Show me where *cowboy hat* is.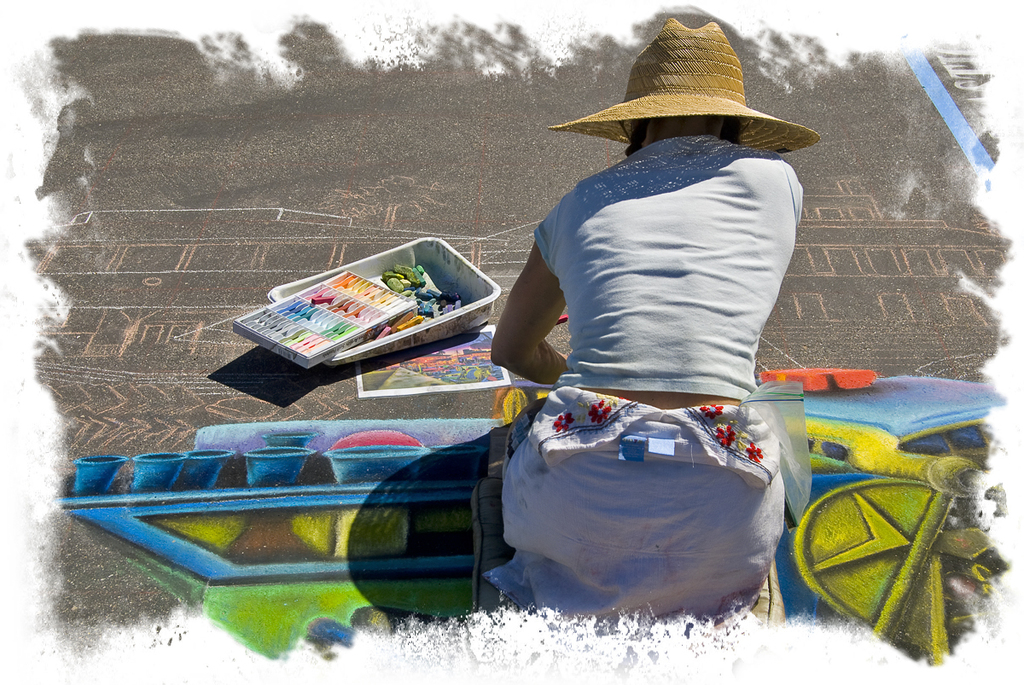
*cowboy hat* is at [left=550, top=17, right=812, bottom=173].
